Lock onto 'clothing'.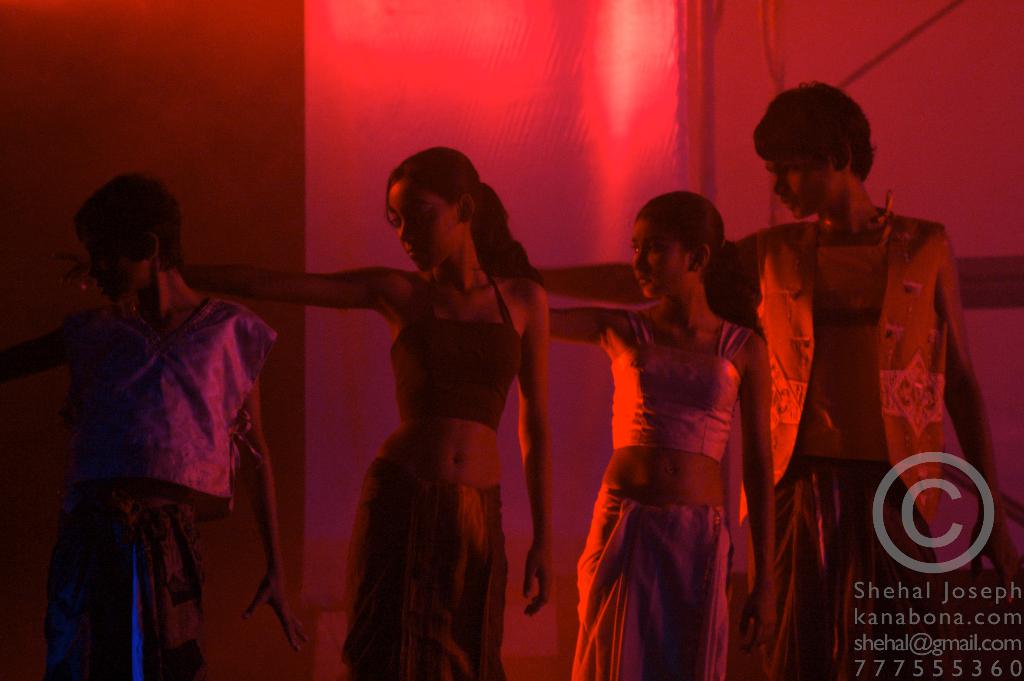
Locked: <box>339,460,508,680</box>.
